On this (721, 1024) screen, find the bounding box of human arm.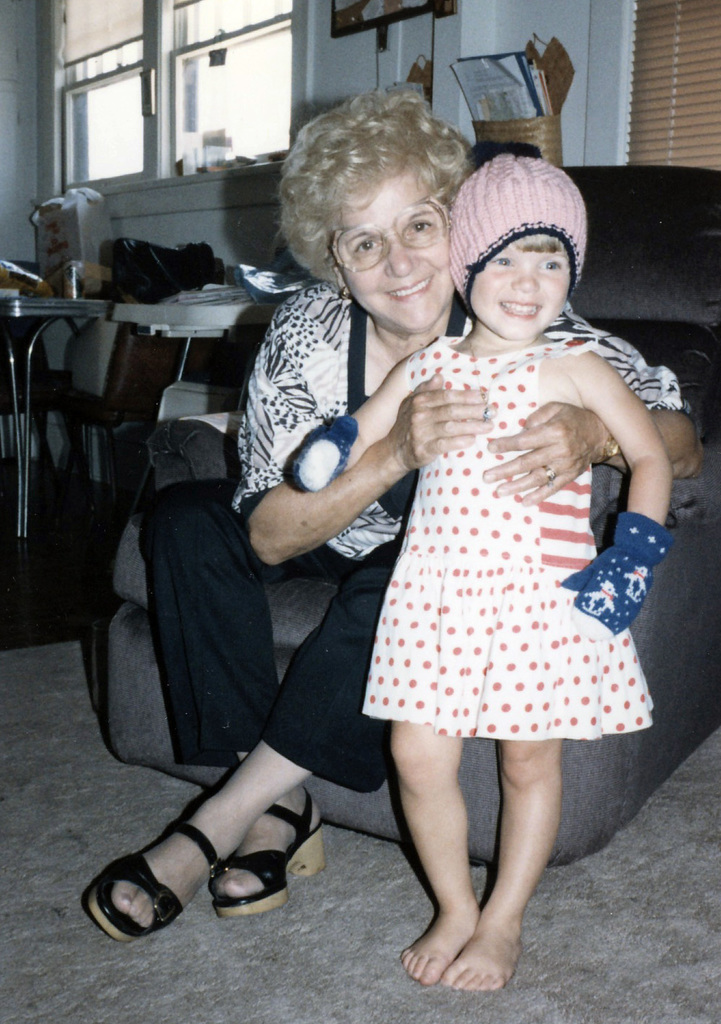
Bounding box: box=[474, 315, 702, 513].
